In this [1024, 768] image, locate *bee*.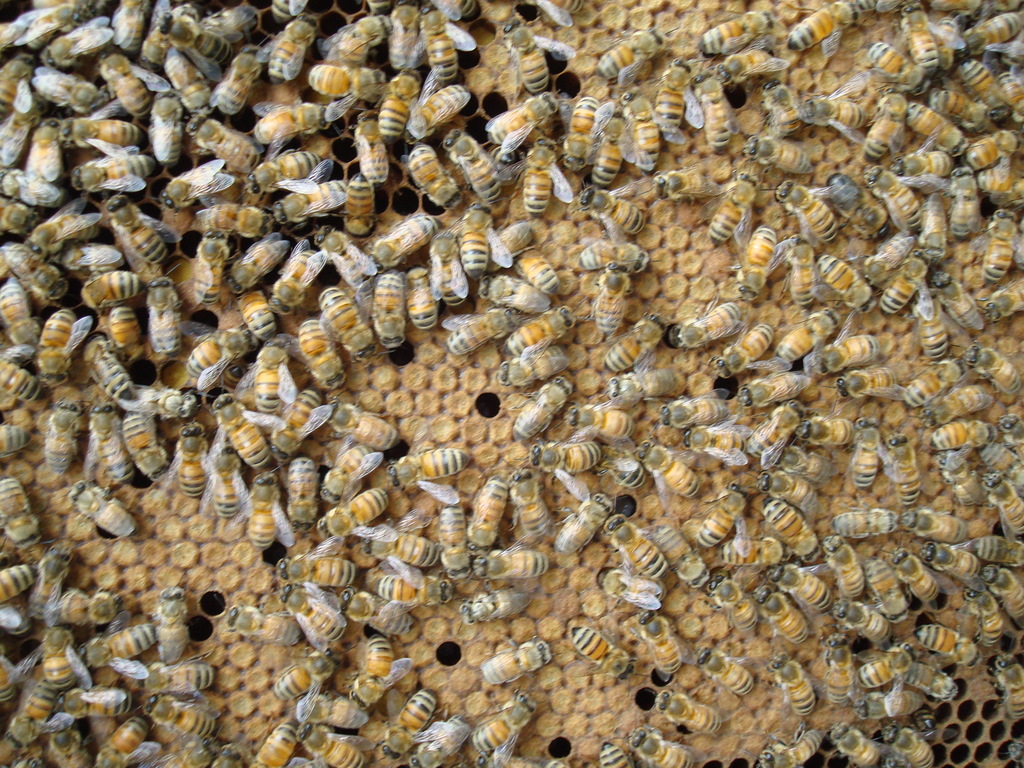
Bounding box: left=707, top=575, right=766, bottom=633.
